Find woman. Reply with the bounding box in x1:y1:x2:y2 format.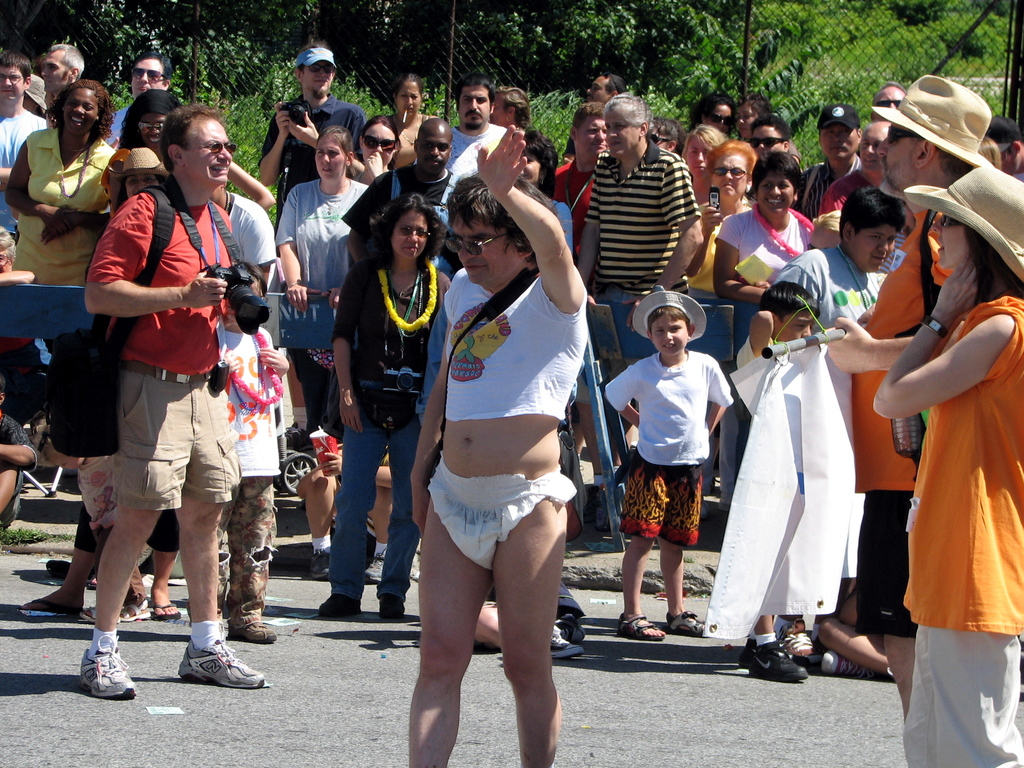
107:88:189:166.
